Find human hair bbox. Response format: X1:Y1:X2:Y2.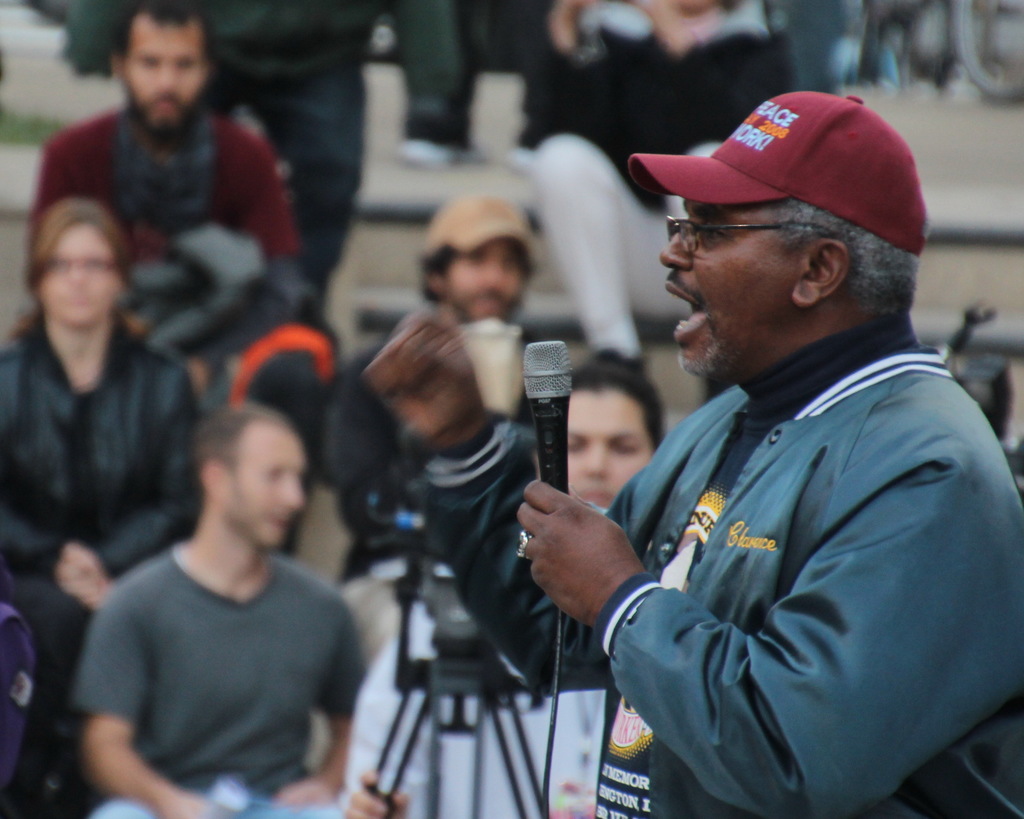
113:0:214:94.
